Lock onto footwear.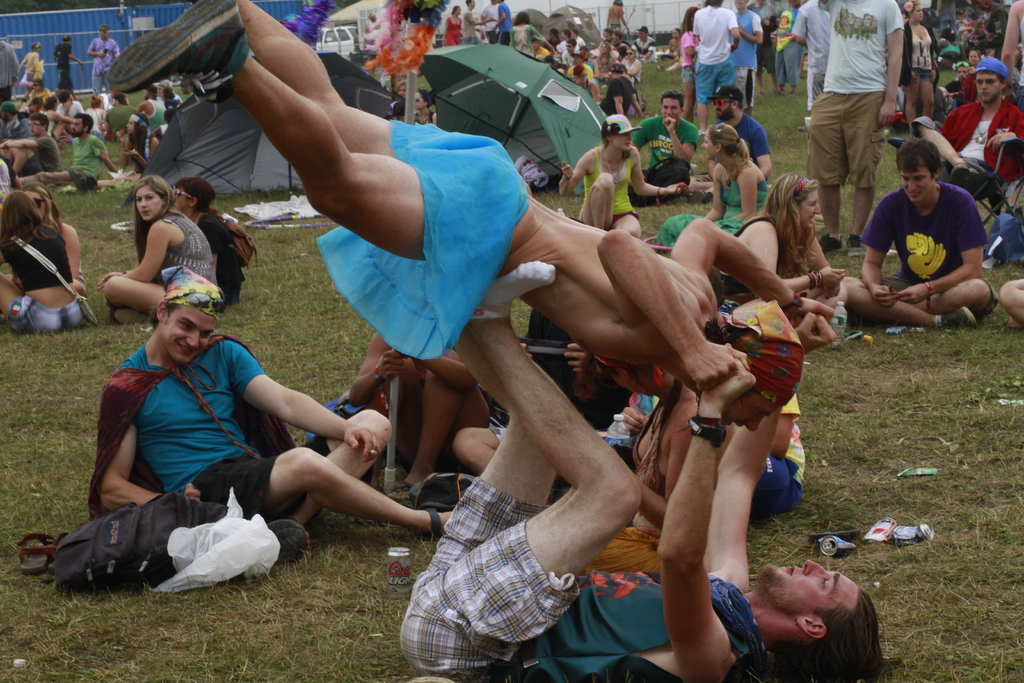
Locked: bbox=[267, 516, 303, 564].
